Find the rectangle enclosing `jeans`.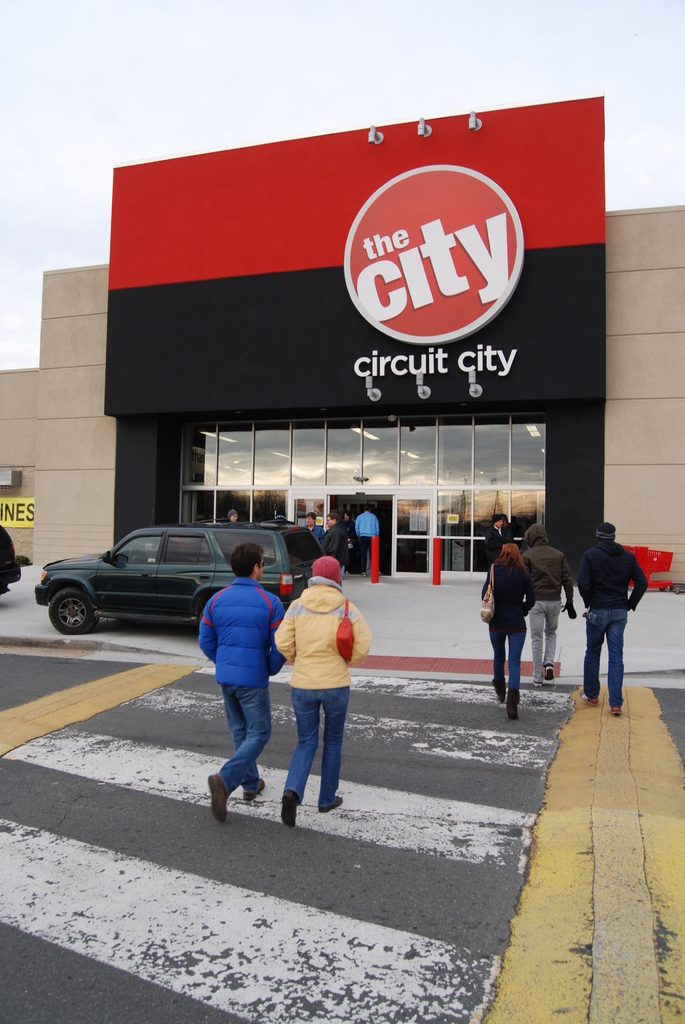
<box>286,685,345,794</box>.
